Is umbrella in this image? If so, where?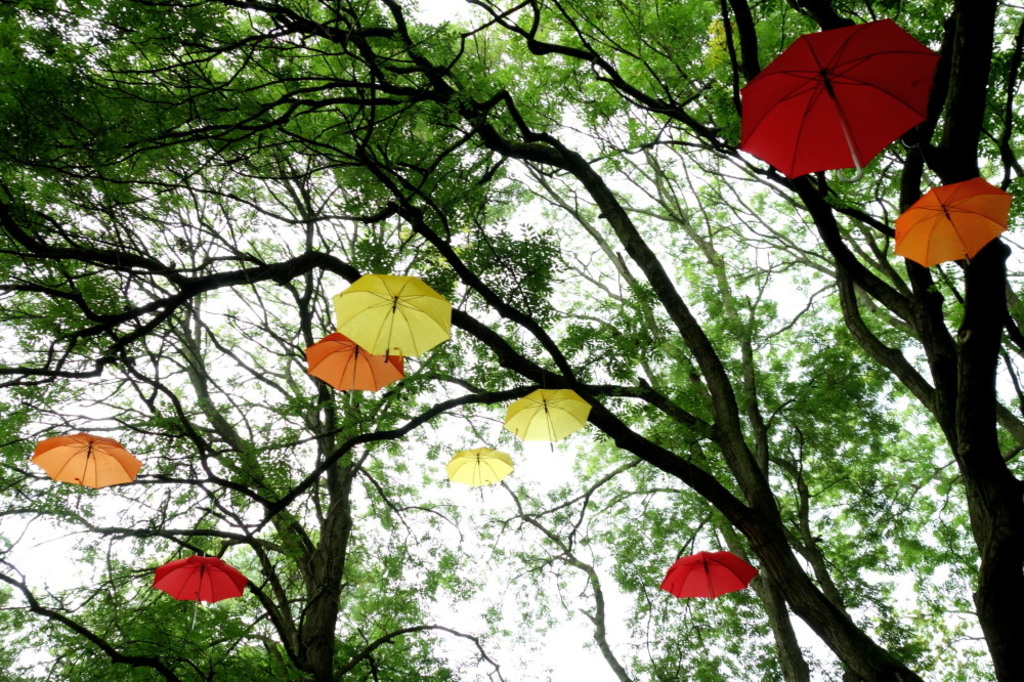
Yes, at (x1=307, y1=333, x2=406, y2=408).
